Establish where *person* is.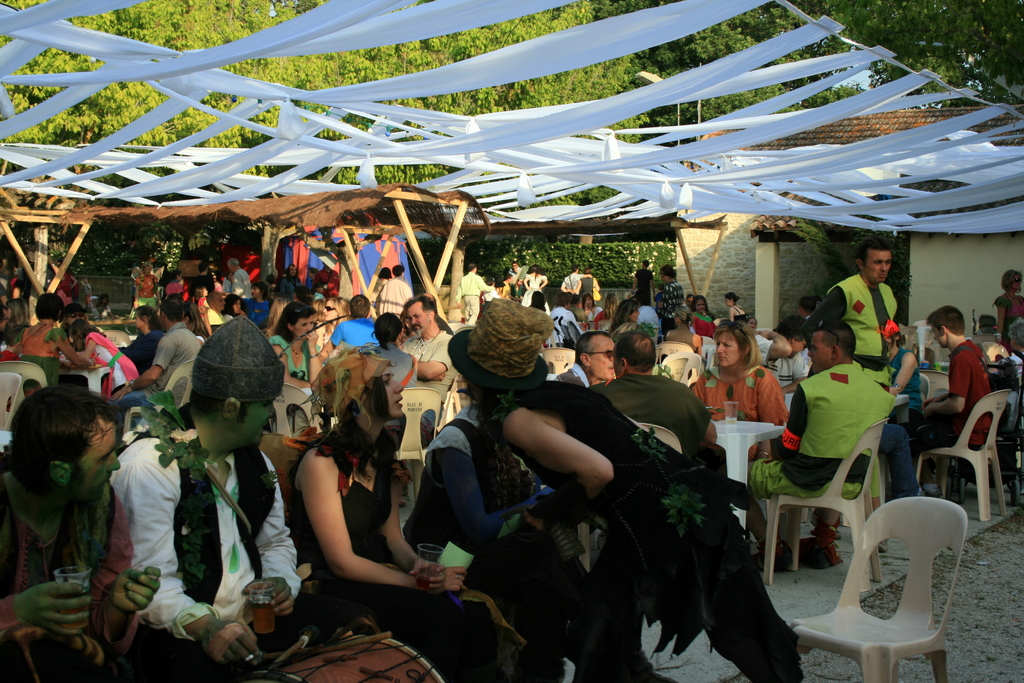
Established at <box>257,293,312,381</box>.
